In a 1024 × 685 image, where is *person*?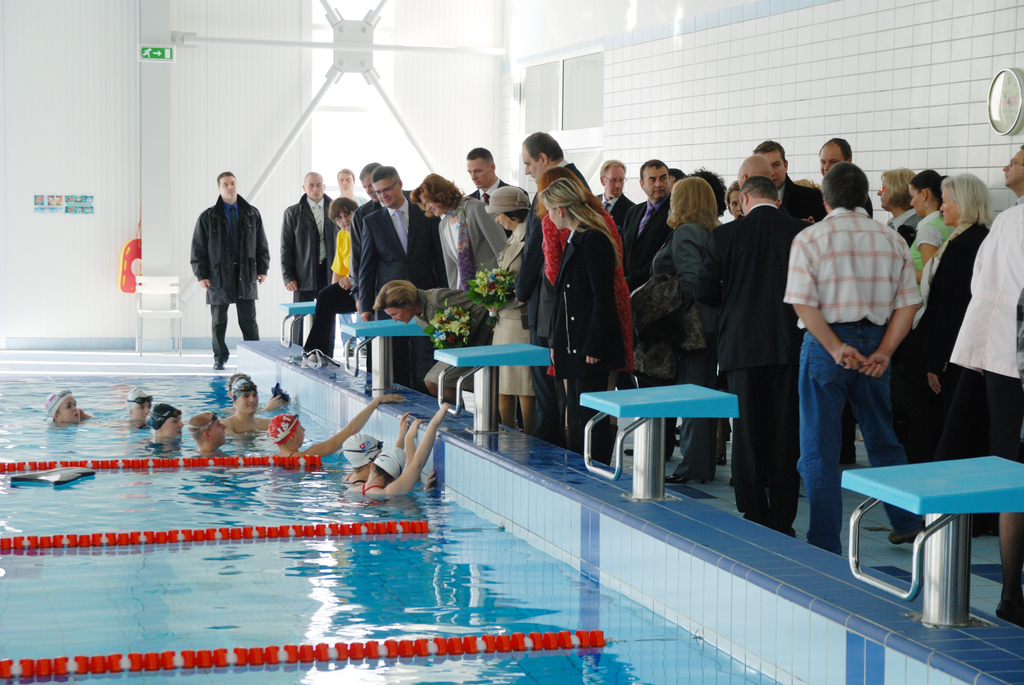
left=122, top=388, right=155, bottom=426.
